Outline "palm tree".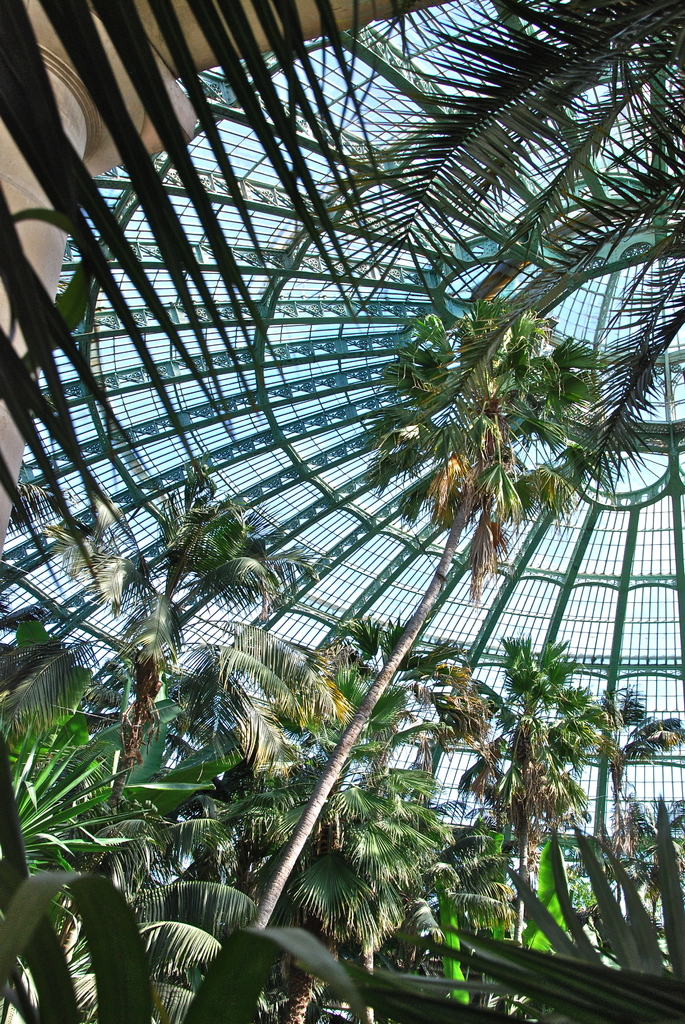
Outline: x1=292, y1=629, x2=393, y2=867.
